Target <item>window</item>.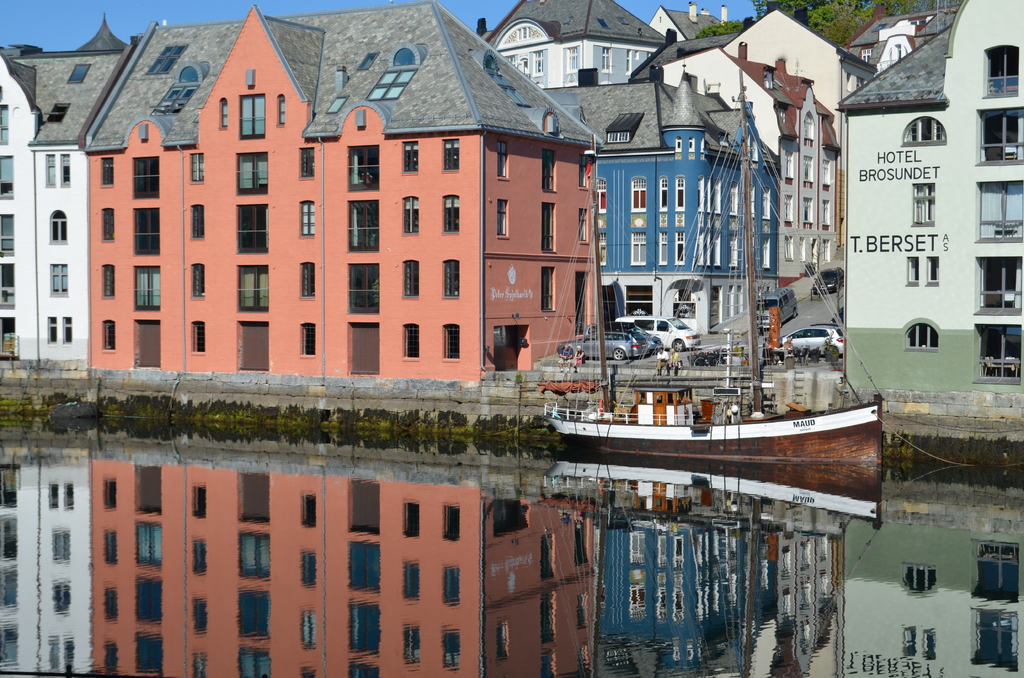
Target region: 899,111,948,147.
